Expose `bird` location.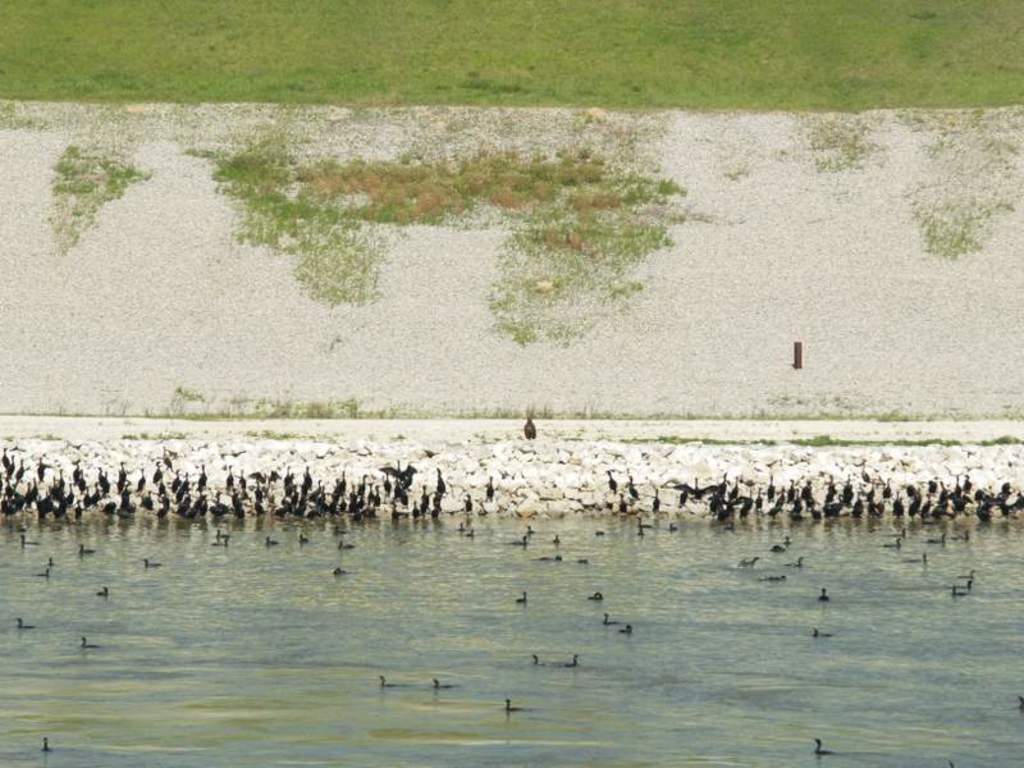
Exposed at bbox=(500, 695, 531, 714).
